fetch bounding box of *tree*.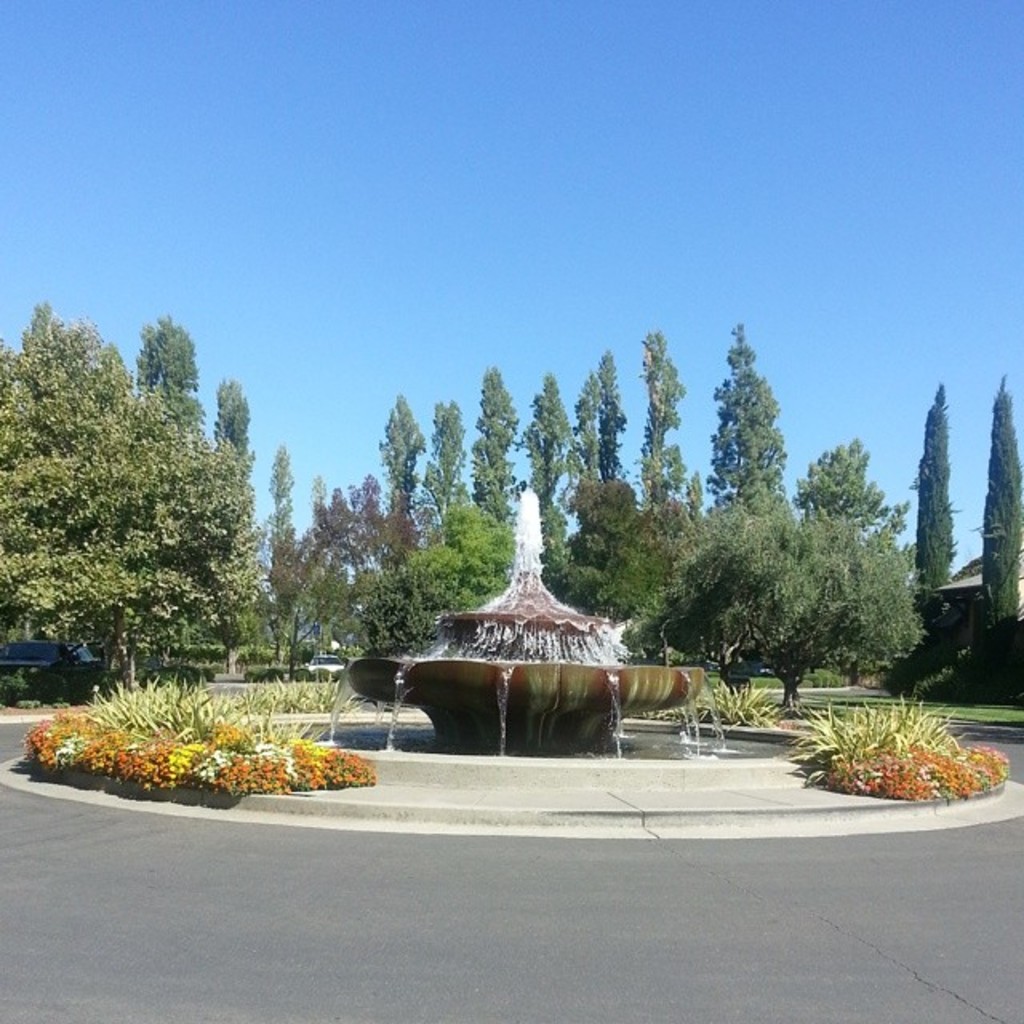
Bbox: 794:440:877:539.
